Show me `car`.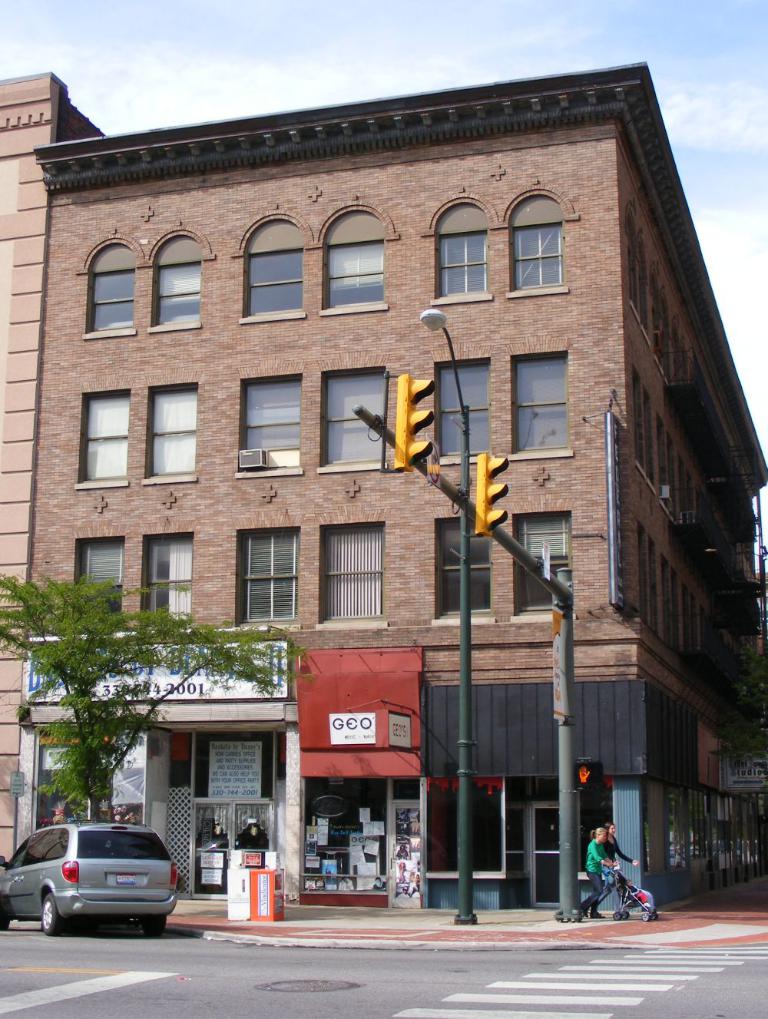
`car` is here: bbox=[0, 833, 183, 941].
